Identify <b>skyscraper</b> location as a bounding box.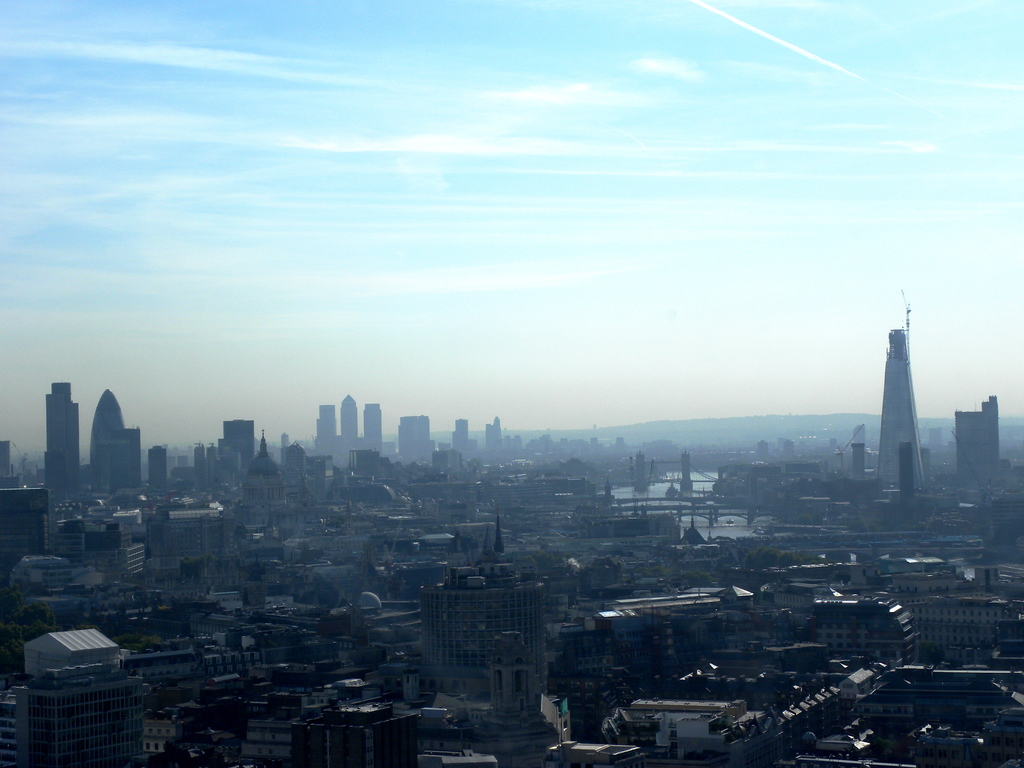
[873,316,930,493].
